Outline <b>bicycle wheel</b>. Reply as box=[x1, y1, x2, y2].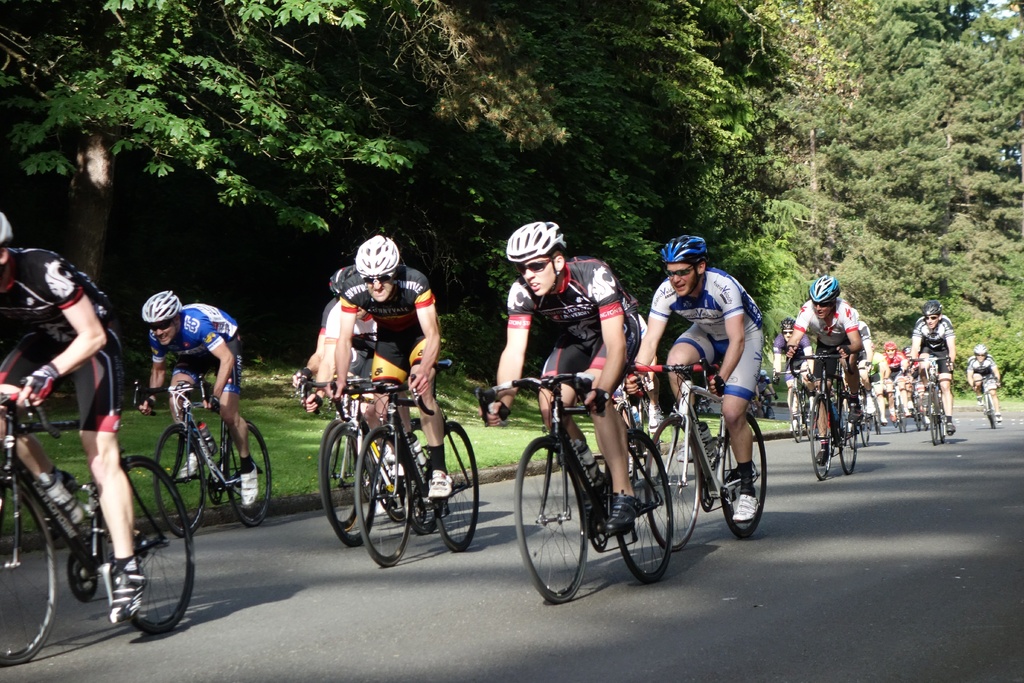
box=[875, 415, 883, 432].
